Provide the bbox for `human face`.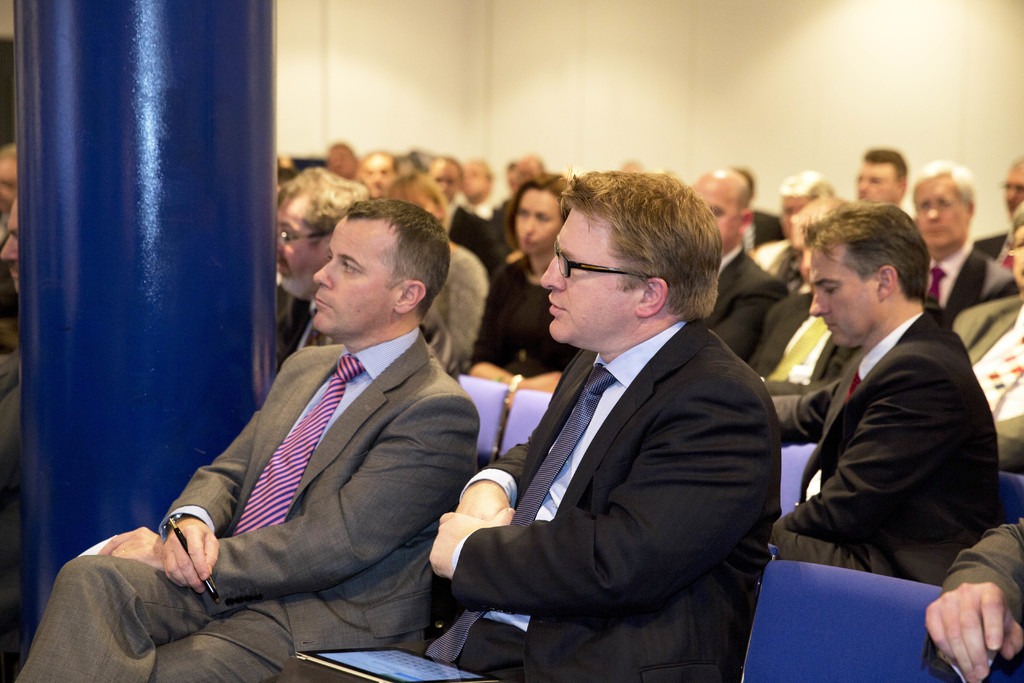
Rect(1005, 165, 1023, 210).
